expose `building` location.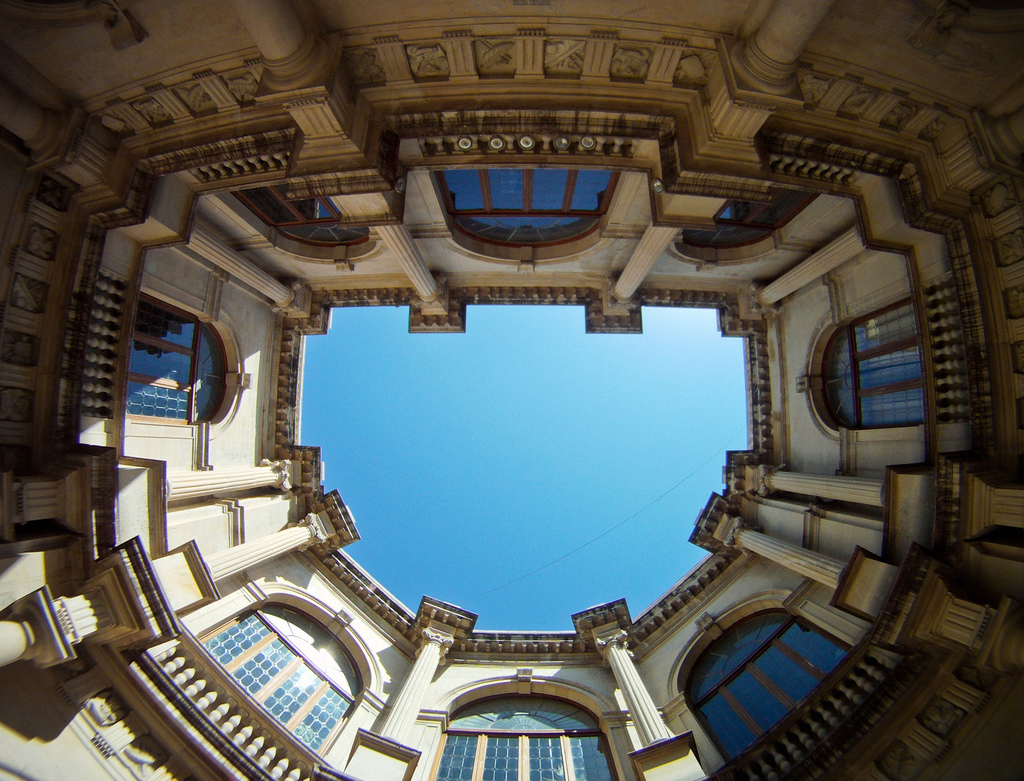
Exposed at [0, 0, 1023, 780].
